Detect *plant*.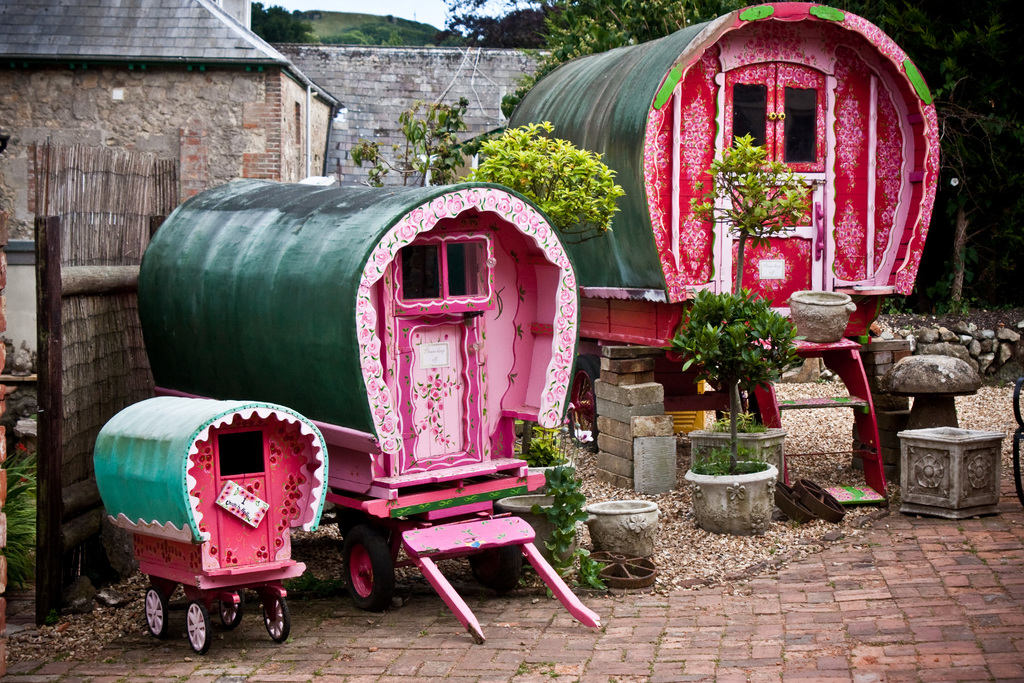
Detected at [354, 94, 467, 183].
